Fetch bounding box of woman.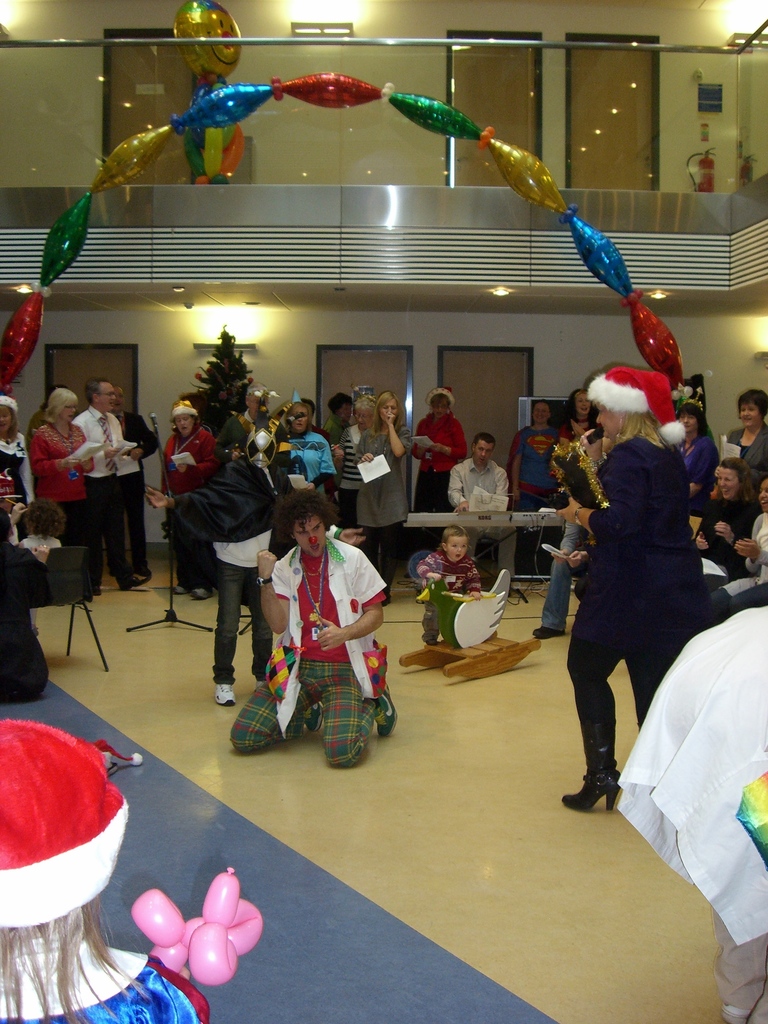
Bbox: detection(550, 333, 722, 838).
